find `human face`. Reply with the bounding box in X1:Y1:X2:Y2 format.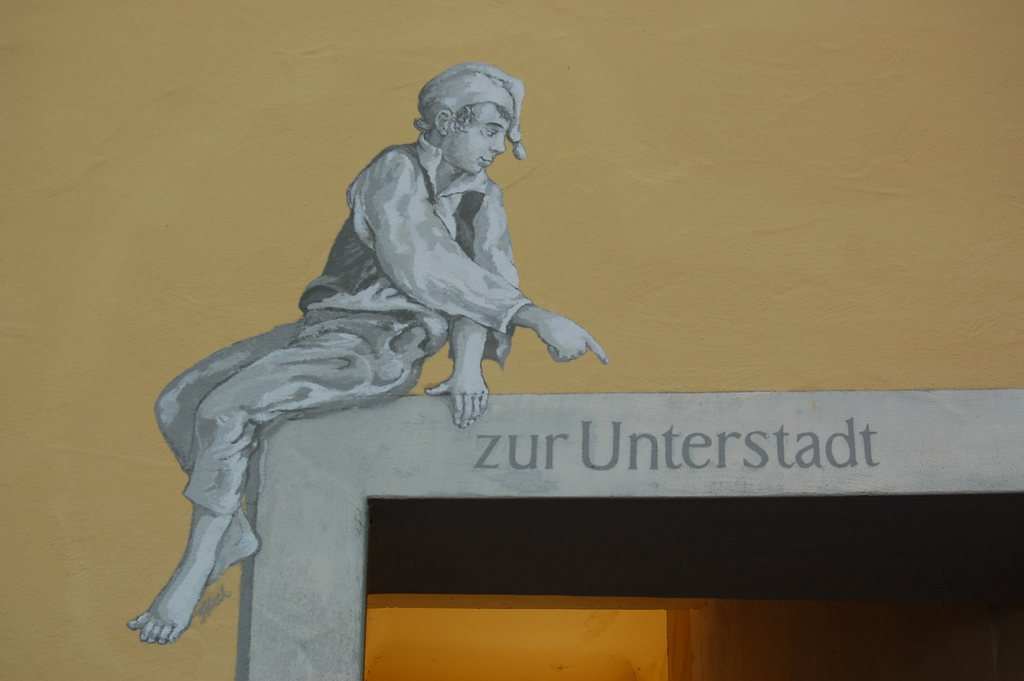
447:103:507:174.
